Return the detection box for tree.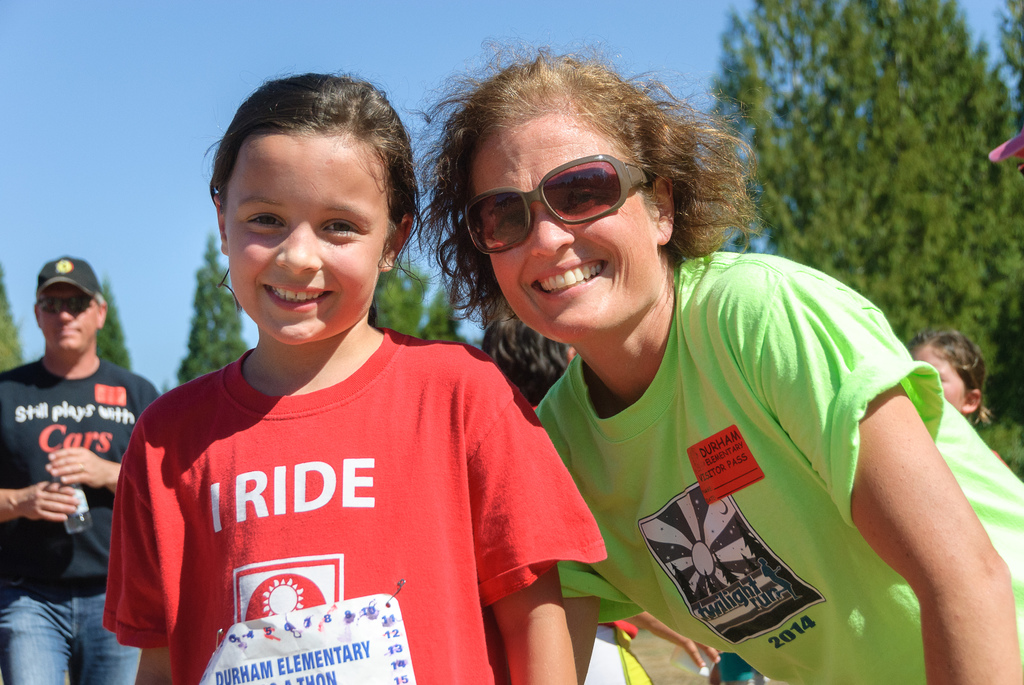
[left=373, top=262, right=460, bottom=343].
